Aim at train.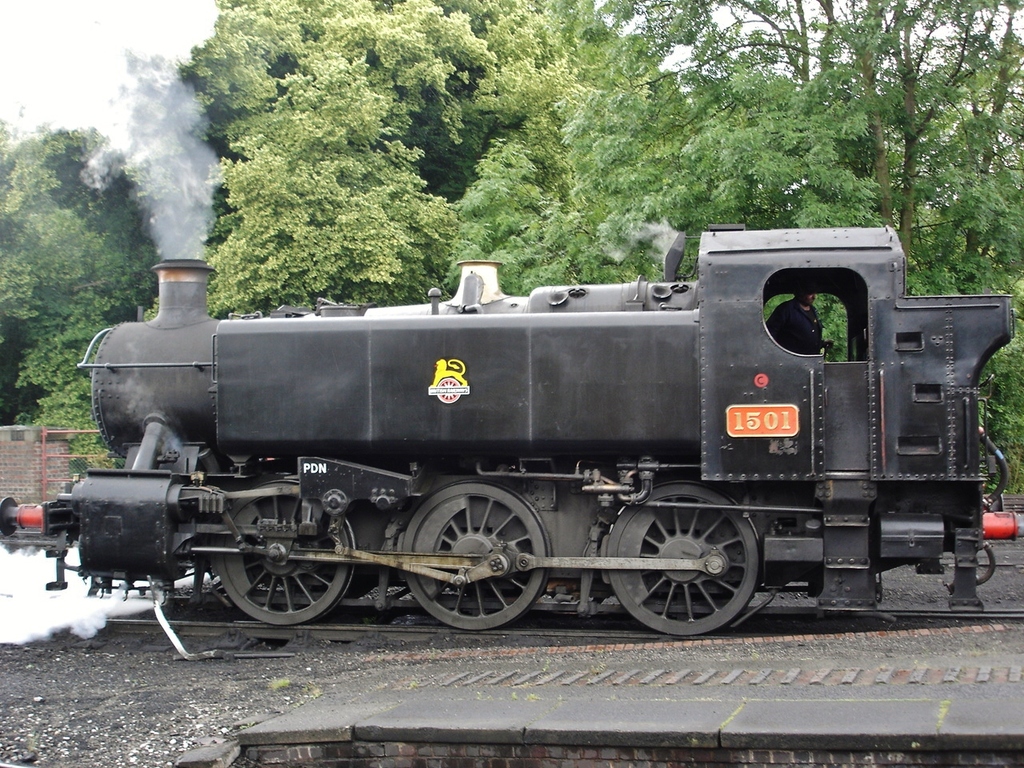
Aimed at [left=0, top=223, right=1023, bottom=639].
